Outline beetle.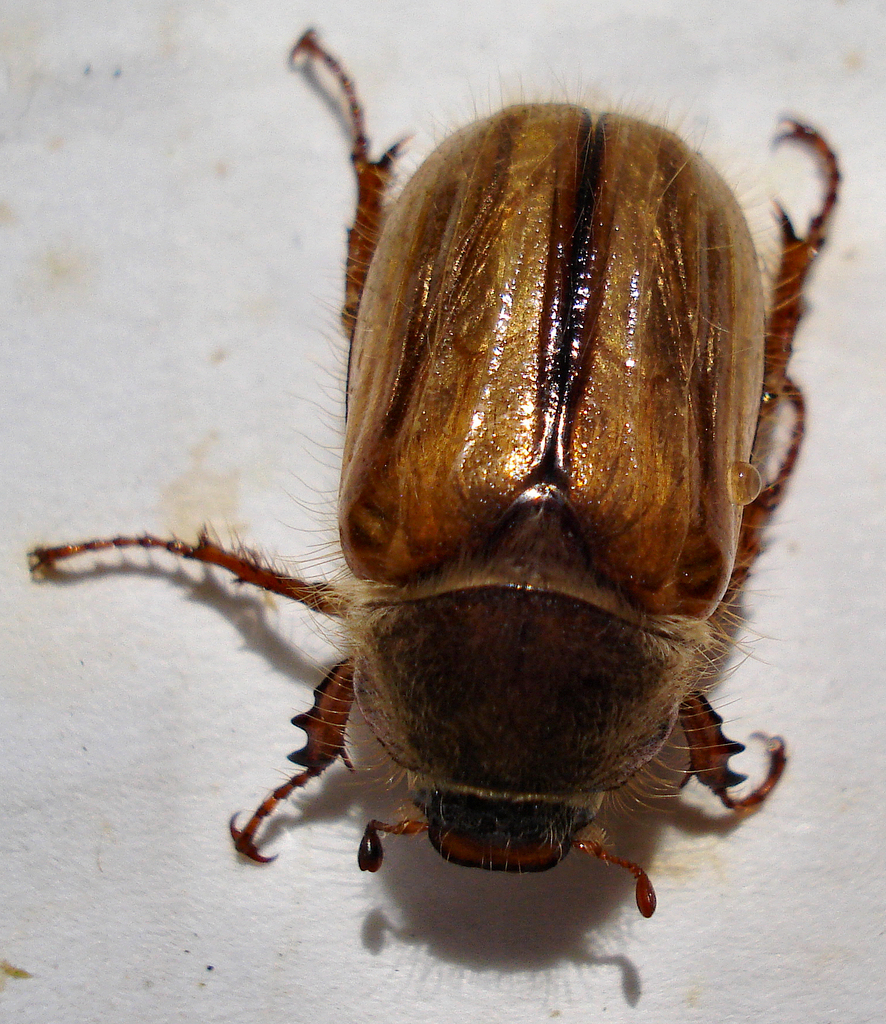
Outline: [left=62, top=84, right=839, bottom=938].
